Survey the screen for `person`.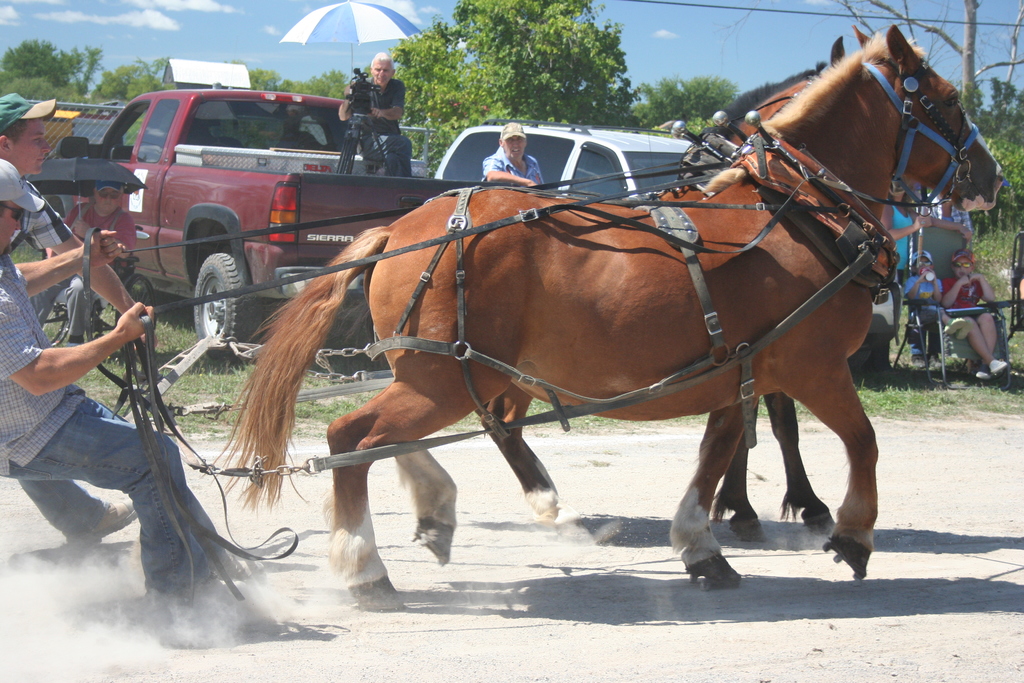
Survey found: [x1=0, y1=91, x2=54, y2=188].
